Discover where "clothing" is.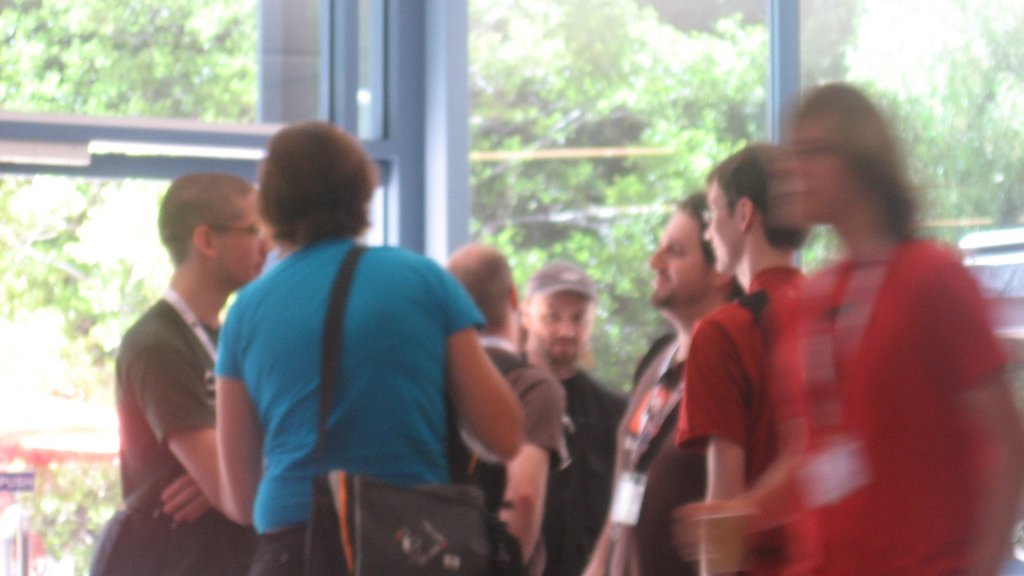
Discovered at 483, 342, 569, 568.
